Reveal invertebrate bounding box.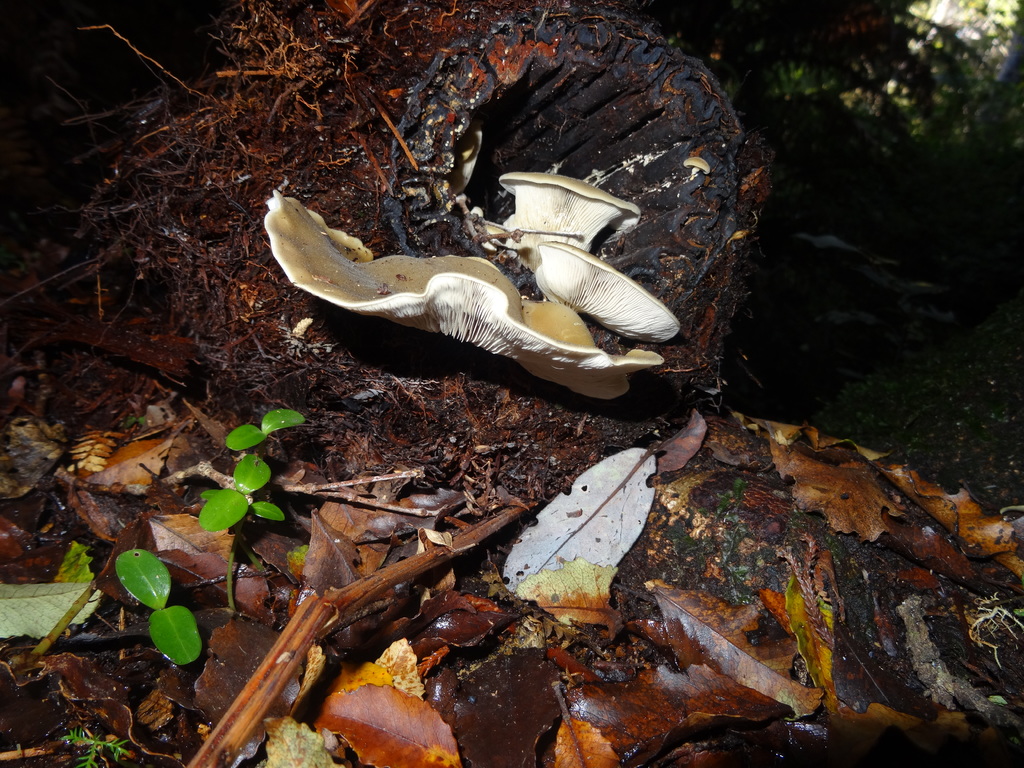
Revealed: (529, 245, 680, 342).
